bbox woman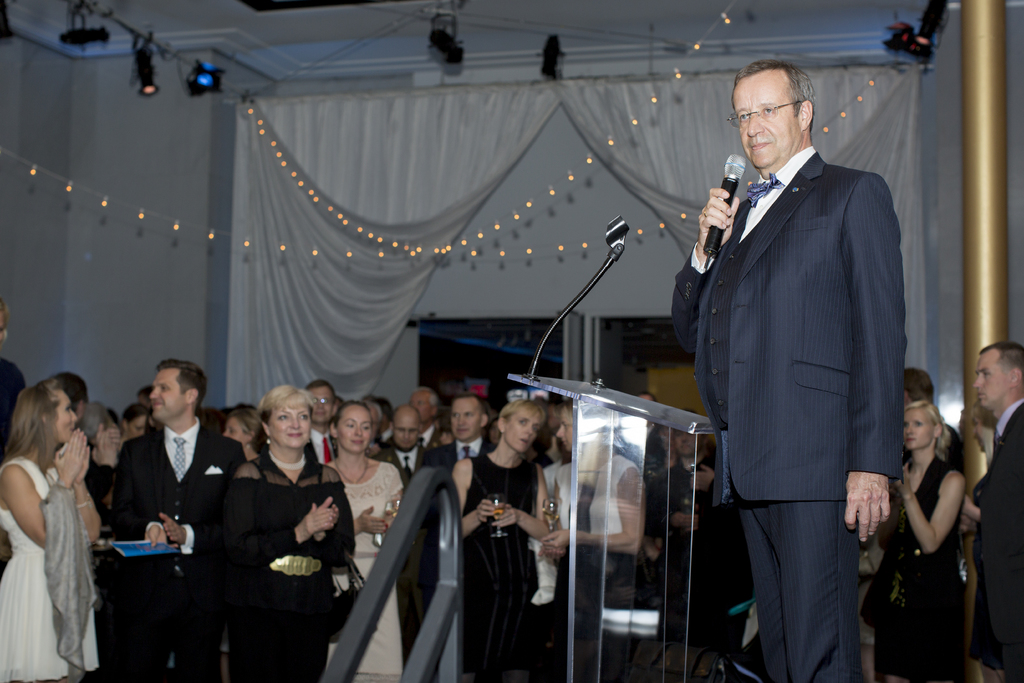
[210, 370, 340, 675]
